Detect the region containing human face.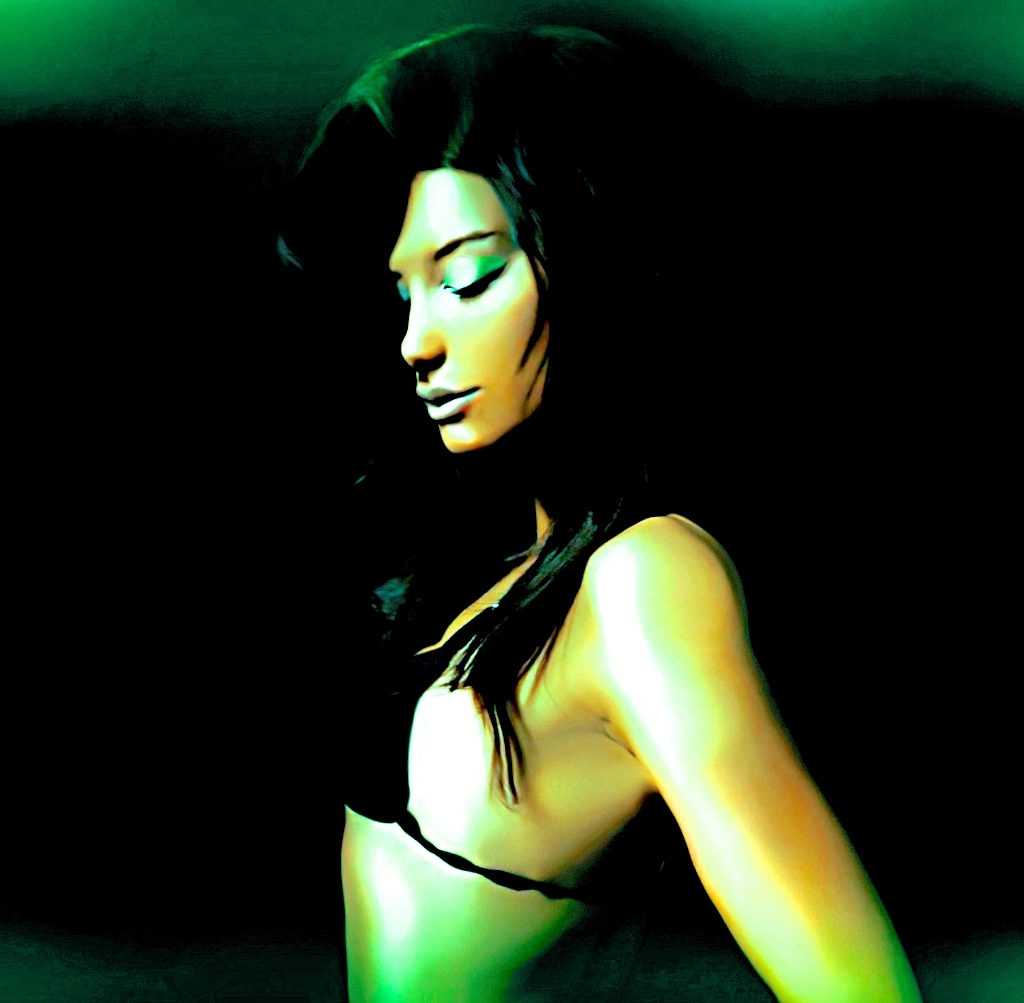
BBox(386, 164, 546, 453).
